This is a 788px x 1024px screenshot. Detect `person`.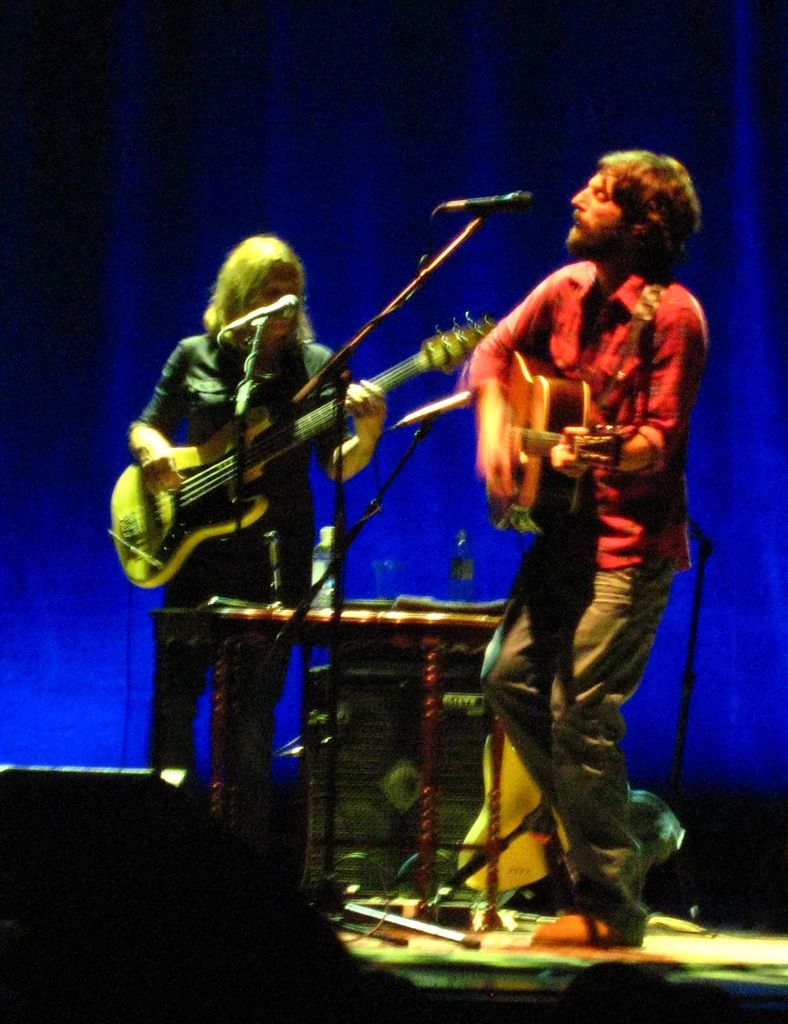
locate(127, 235, 386, 868).
